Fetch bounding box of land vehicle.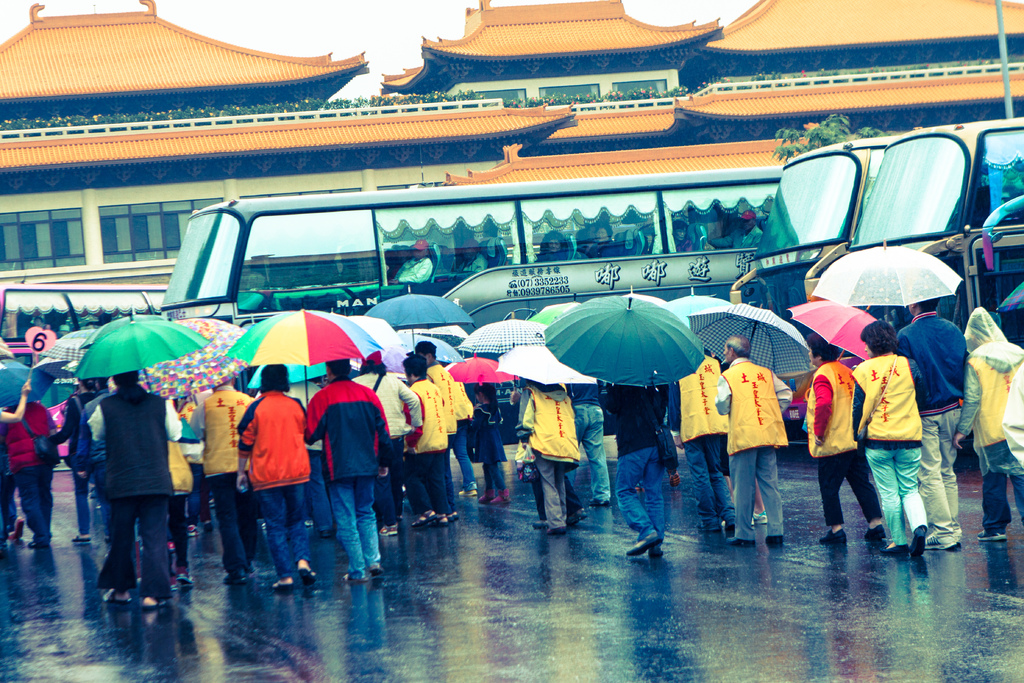
Bbox: {"x1": 840, "y1": 117, "x2": 1023, "y2": 343}.
